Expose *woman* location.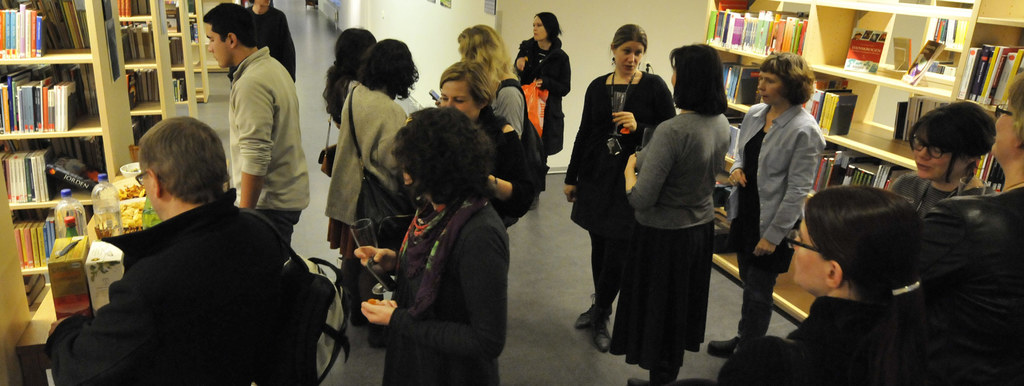
Exposed at crop(706, 52, 826, 359).
